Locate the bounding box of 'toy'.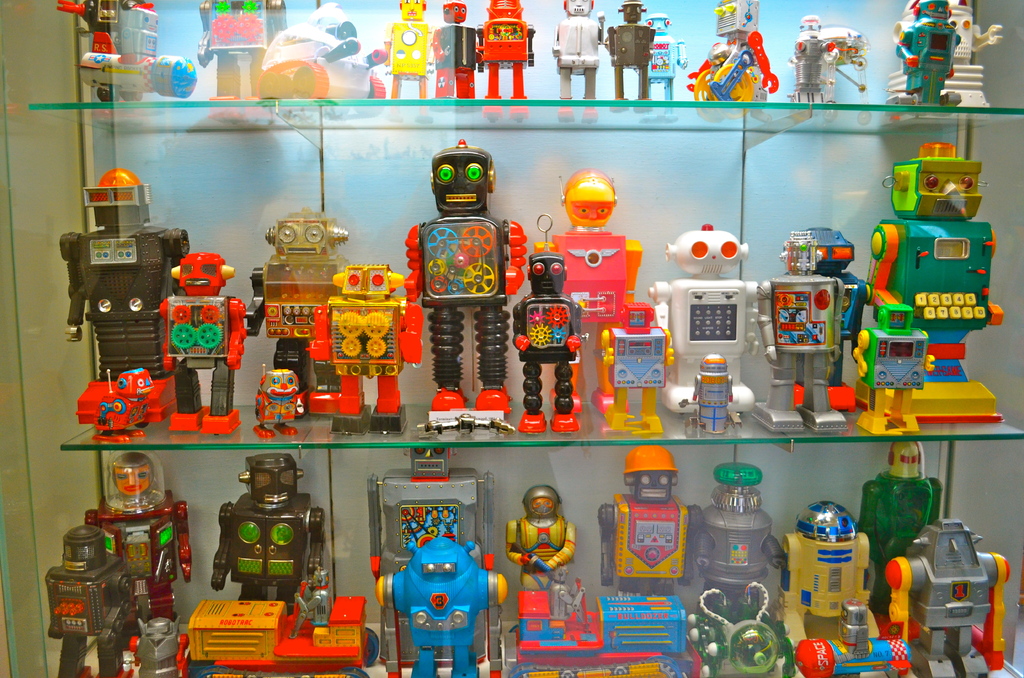
Bounding box: {"x1": 502, "y1": 585, "x2": 705, "y2": 677}.
